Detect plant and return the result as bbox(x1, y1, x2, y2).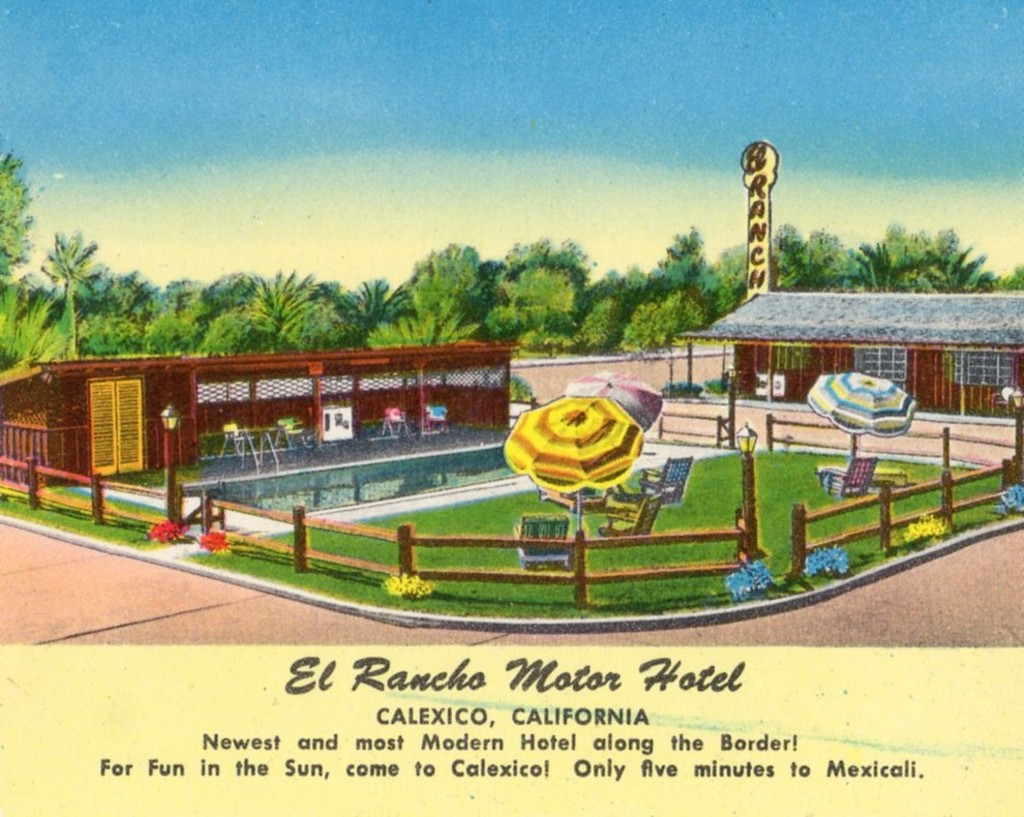
bbox(725, 557, 769, 614).
